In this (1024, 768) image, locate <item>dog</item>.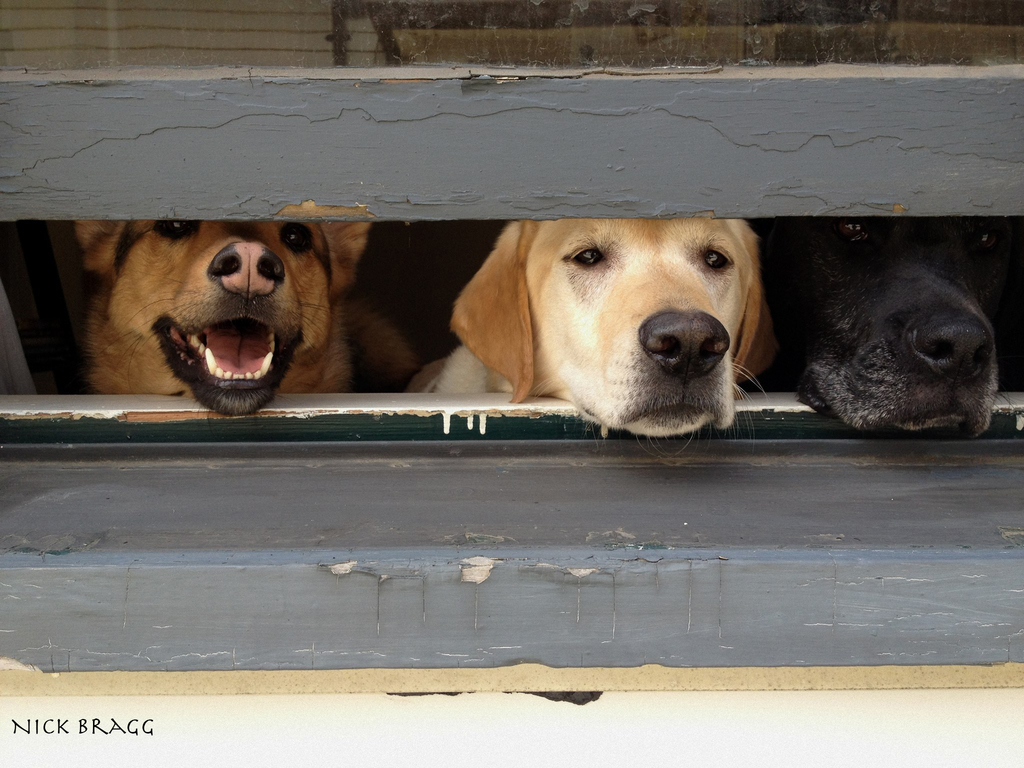
Bounding box: [x1=70, y1=219, x2=419, y2=421].
